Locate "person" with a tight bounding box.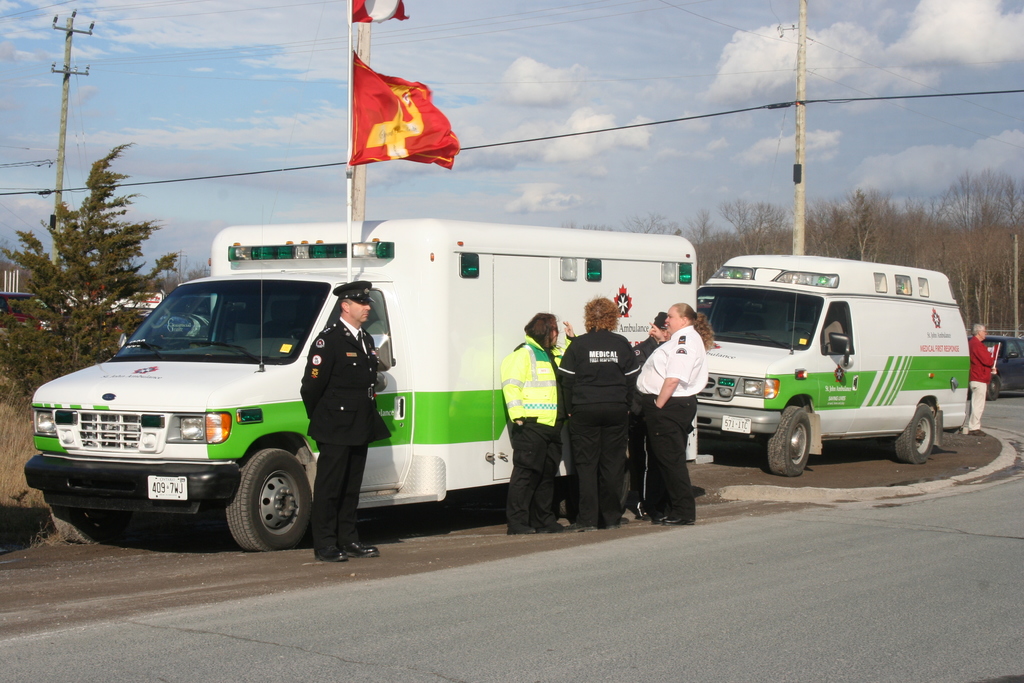
968 320 995 436.
